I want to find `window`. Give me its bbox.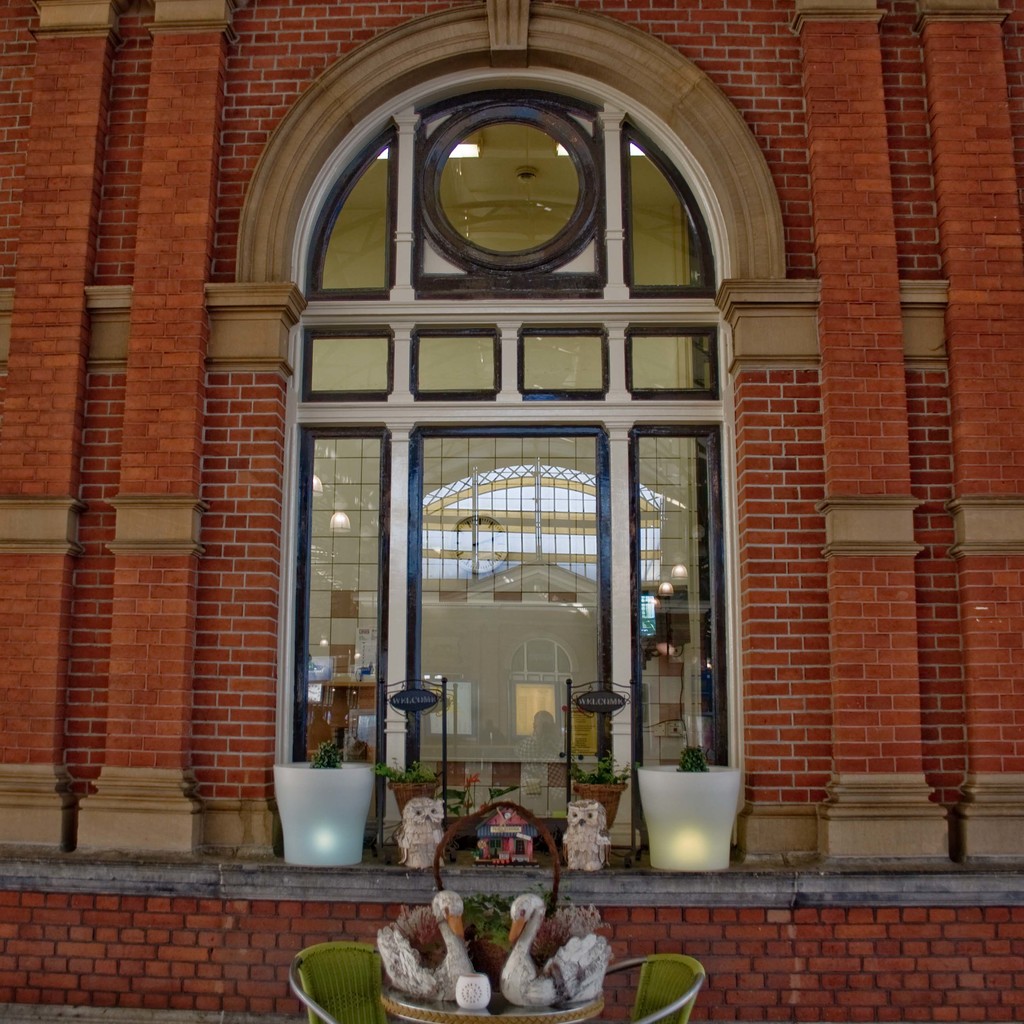
x1=253 y1=111 x2=747 y2=833.
